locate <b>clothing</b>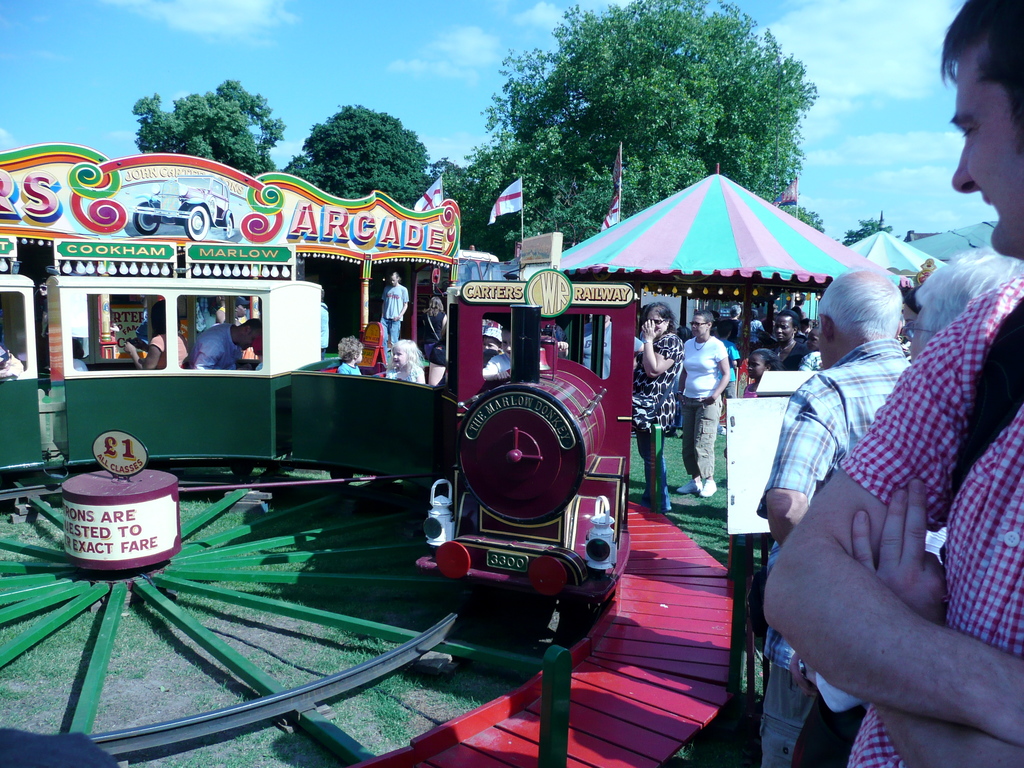
bbox(760, 331, 911, 767)
